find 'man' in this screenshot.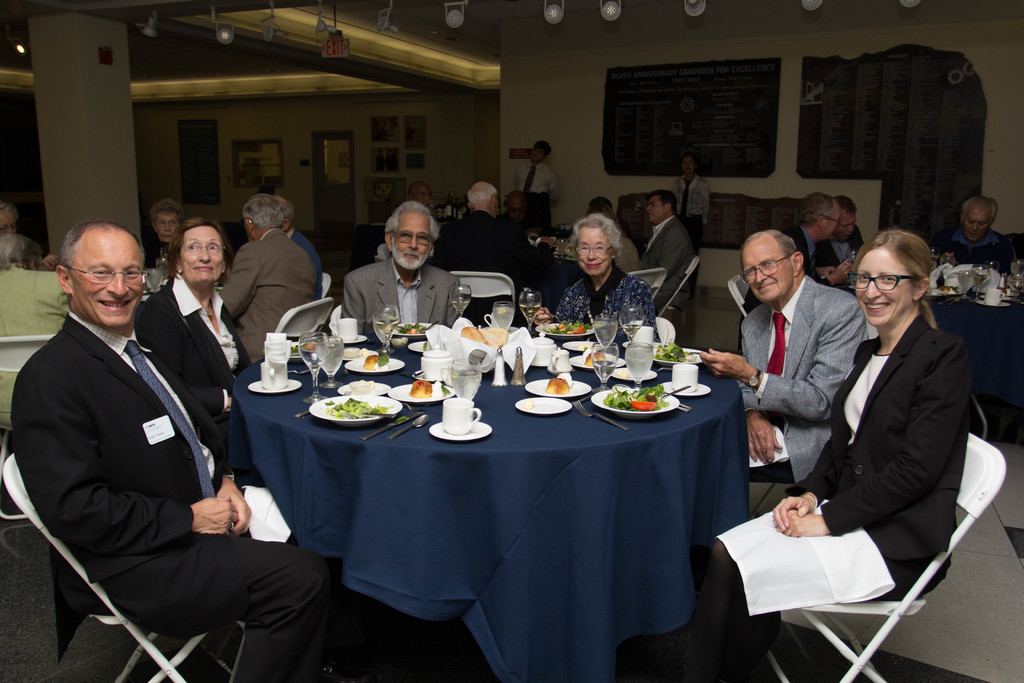
The bounding box for 'man' is (635,194,700,303).
